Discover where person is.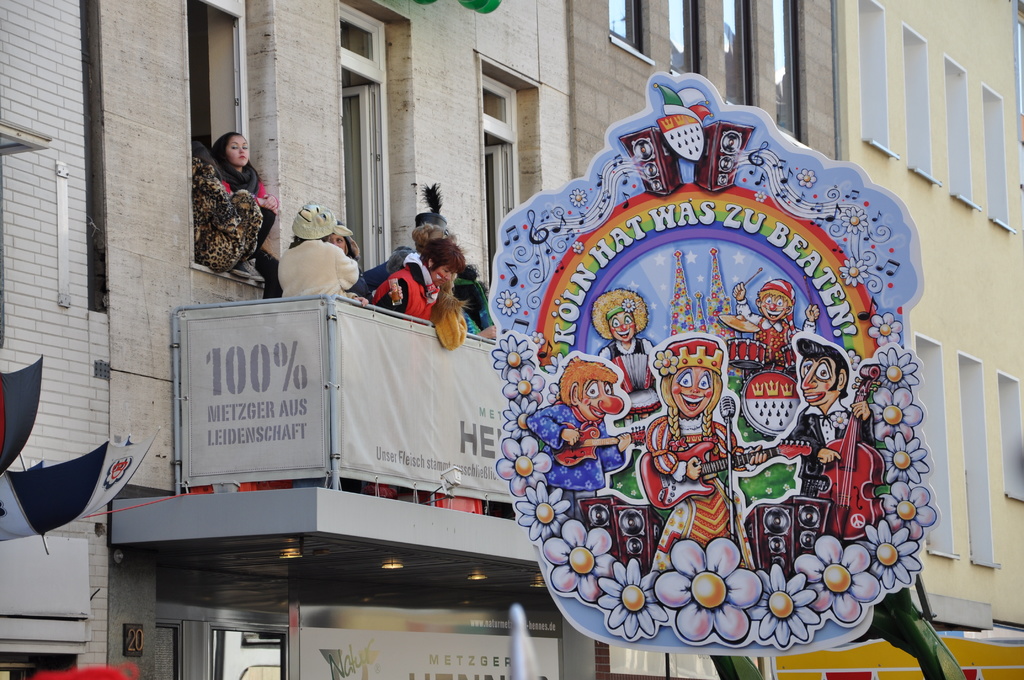
Discovered at x1=595, y1=296, x2=672, y2=416.
